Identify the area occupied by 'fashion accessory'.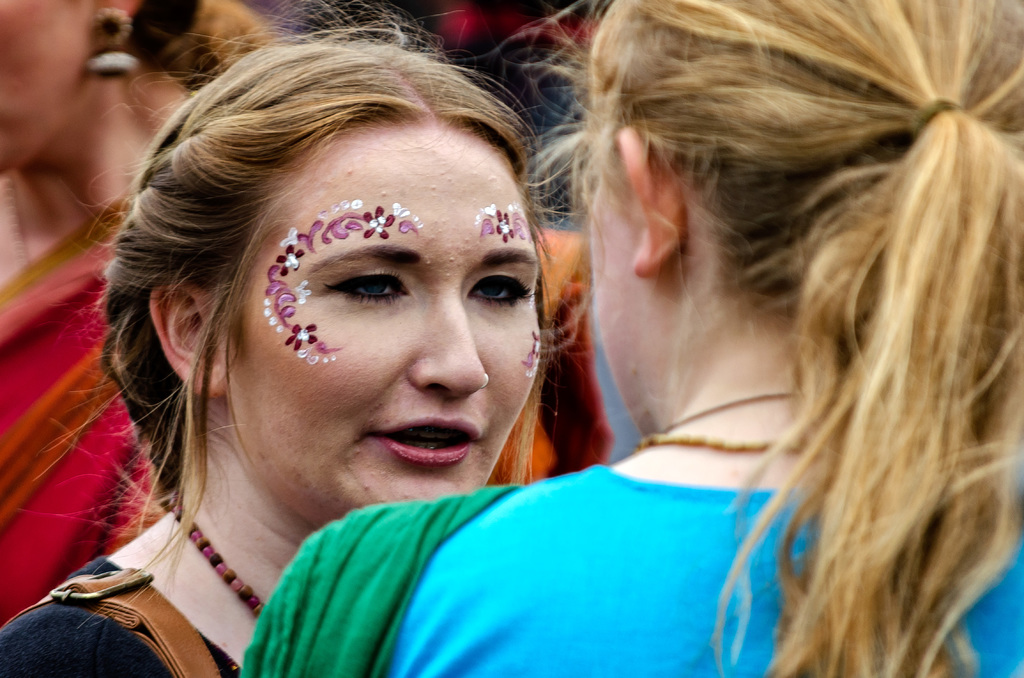
Area: [86,4,143,77].
